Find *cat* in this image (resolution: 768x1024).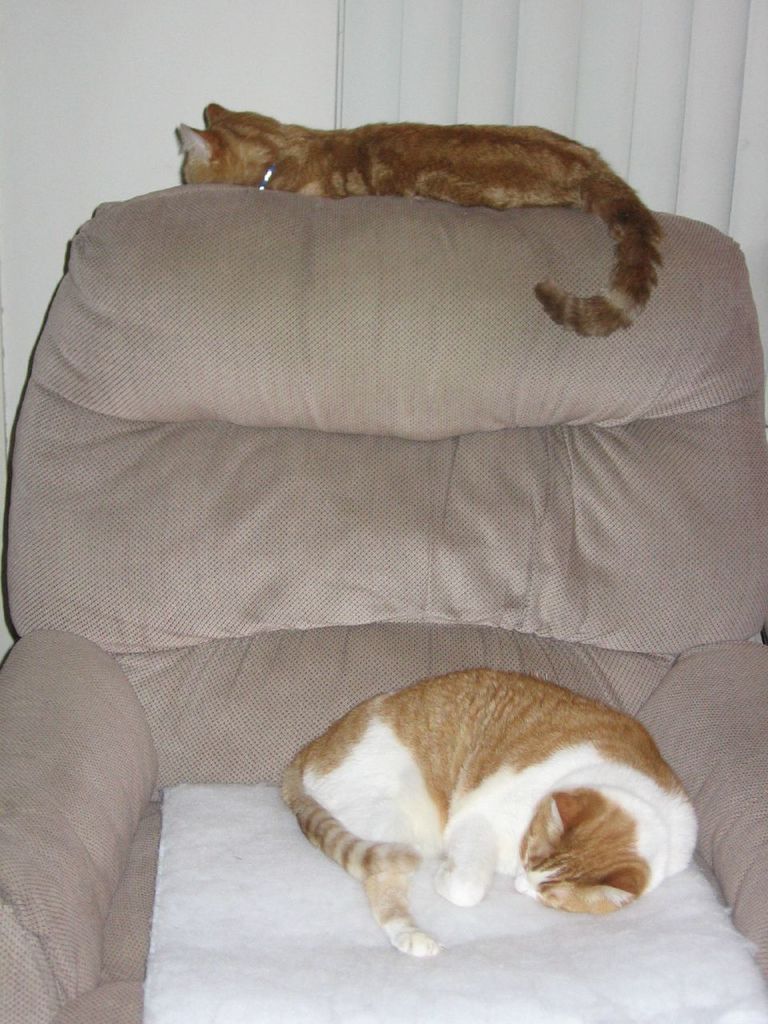
(left=172, top=102, right=668, bottom=338).
